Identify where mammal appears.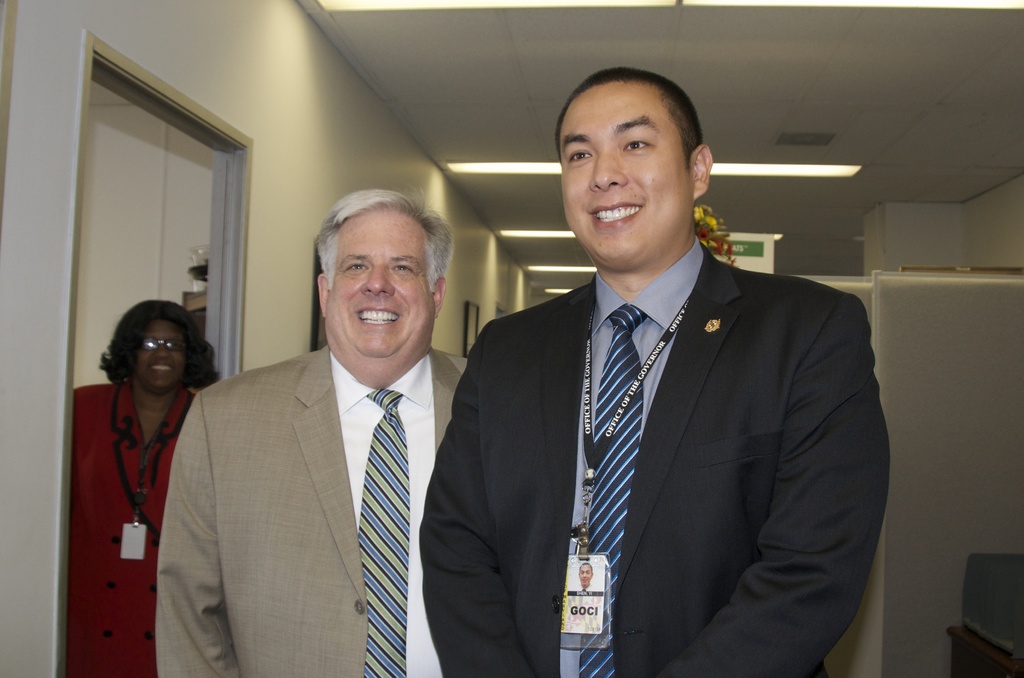
Appears at detection(65, 295, 221, 677).
